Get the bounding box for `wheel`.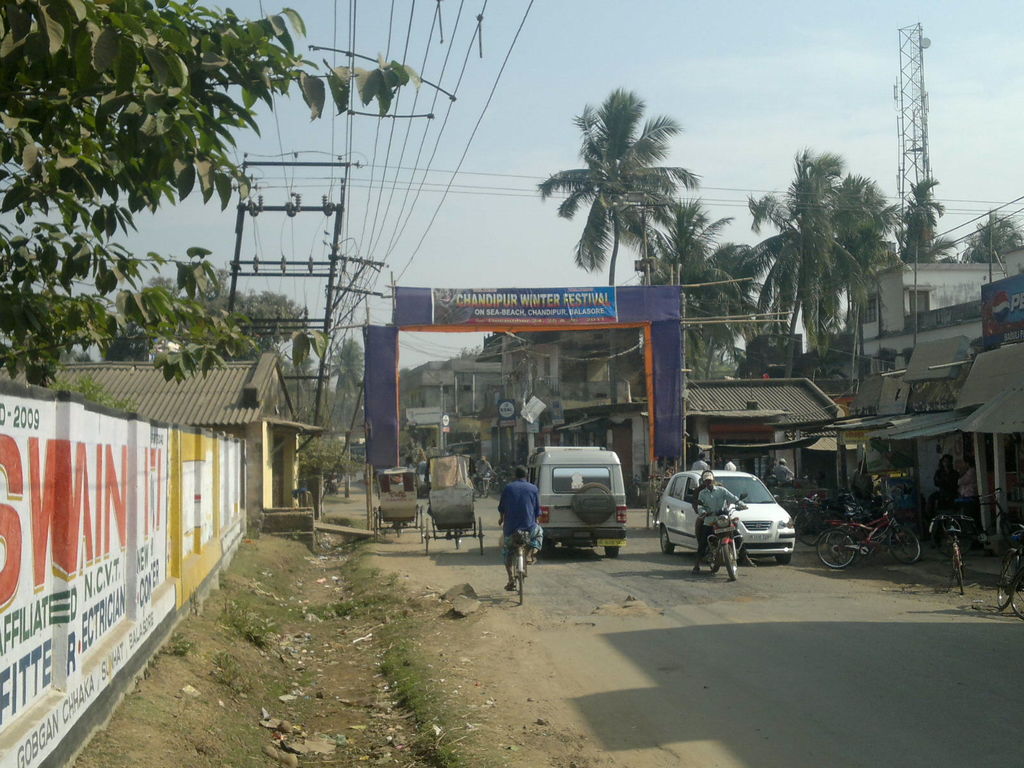
772 550 788 564.
